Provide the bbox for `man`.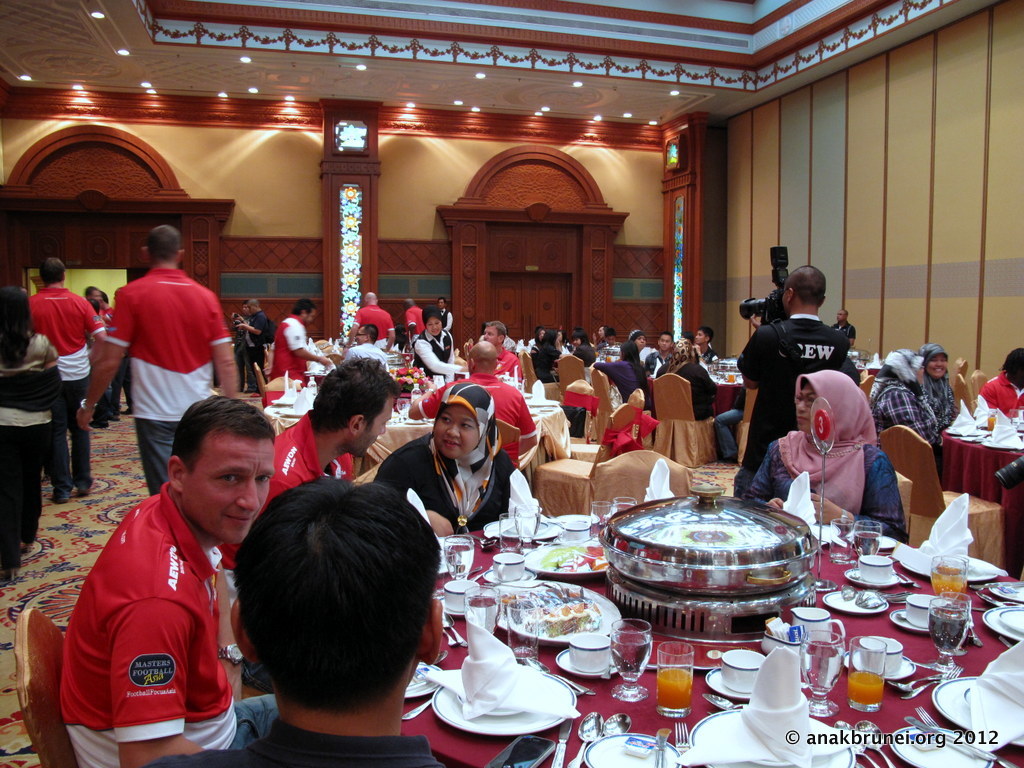
crop(50, 392, 276, 767).
